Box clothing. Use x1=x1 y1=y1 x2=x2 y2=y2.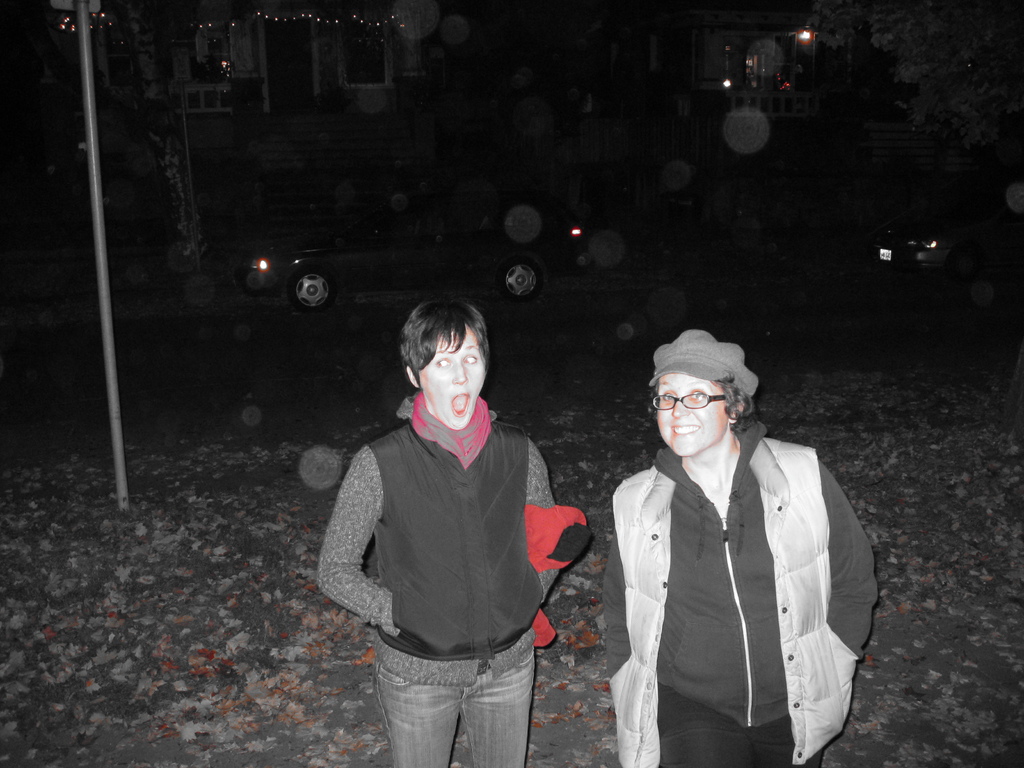
x1=328 y1=358 x2=573 y2=725.
